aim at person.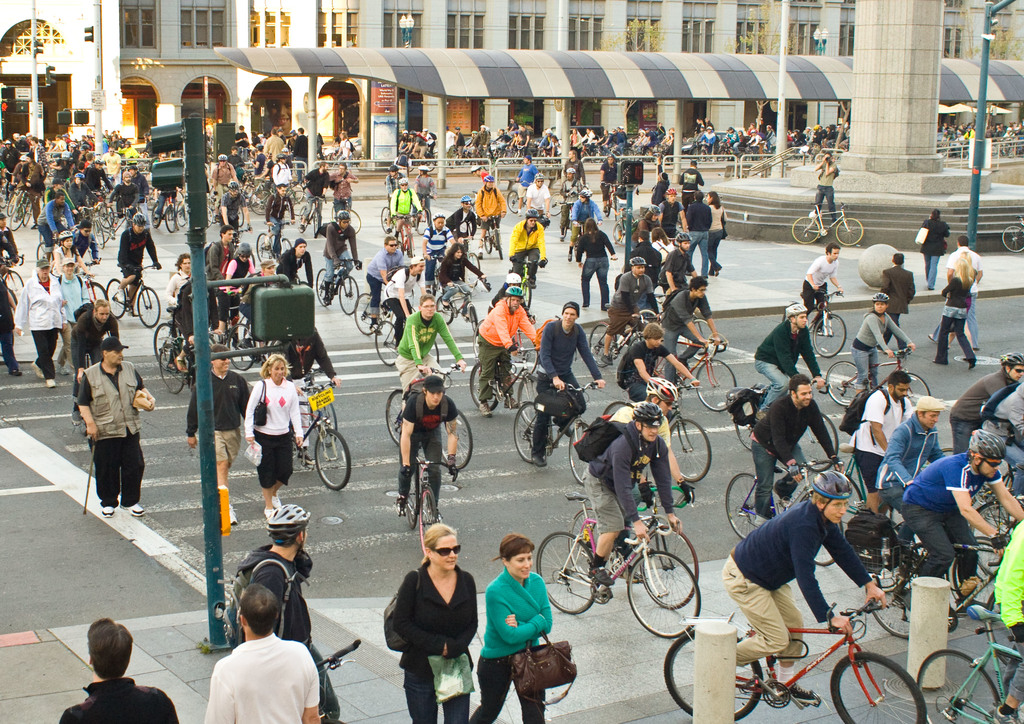
Aimed at [436,241,486,299].
